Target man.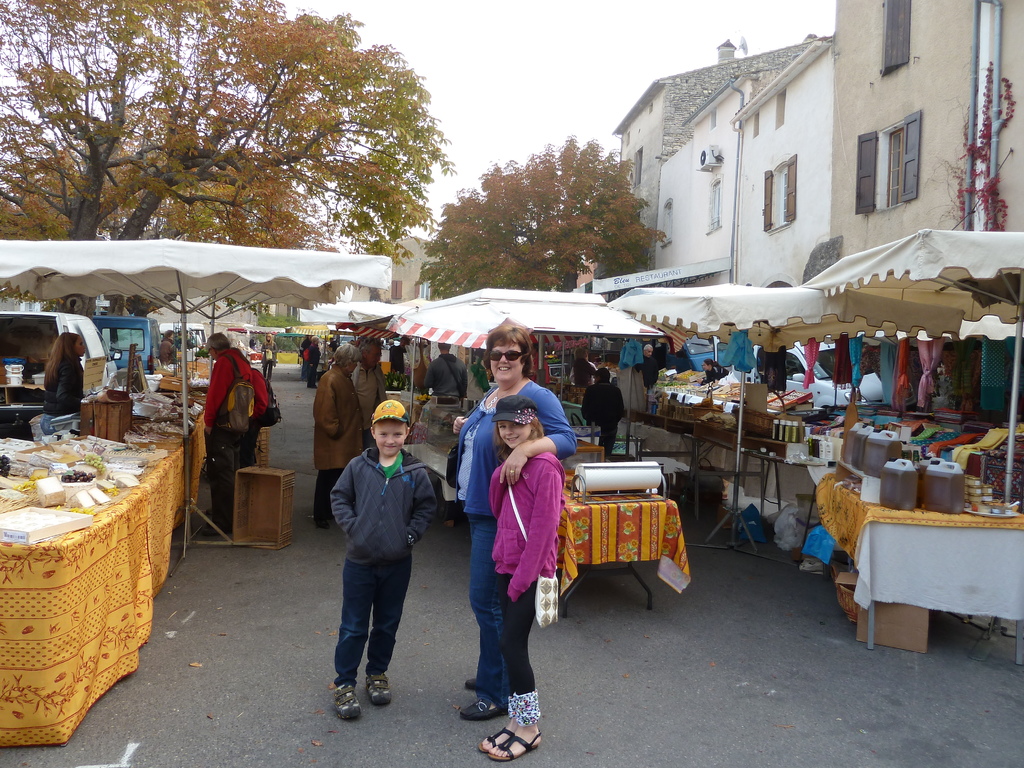
Target region: box(424, 342, 467, 400).
